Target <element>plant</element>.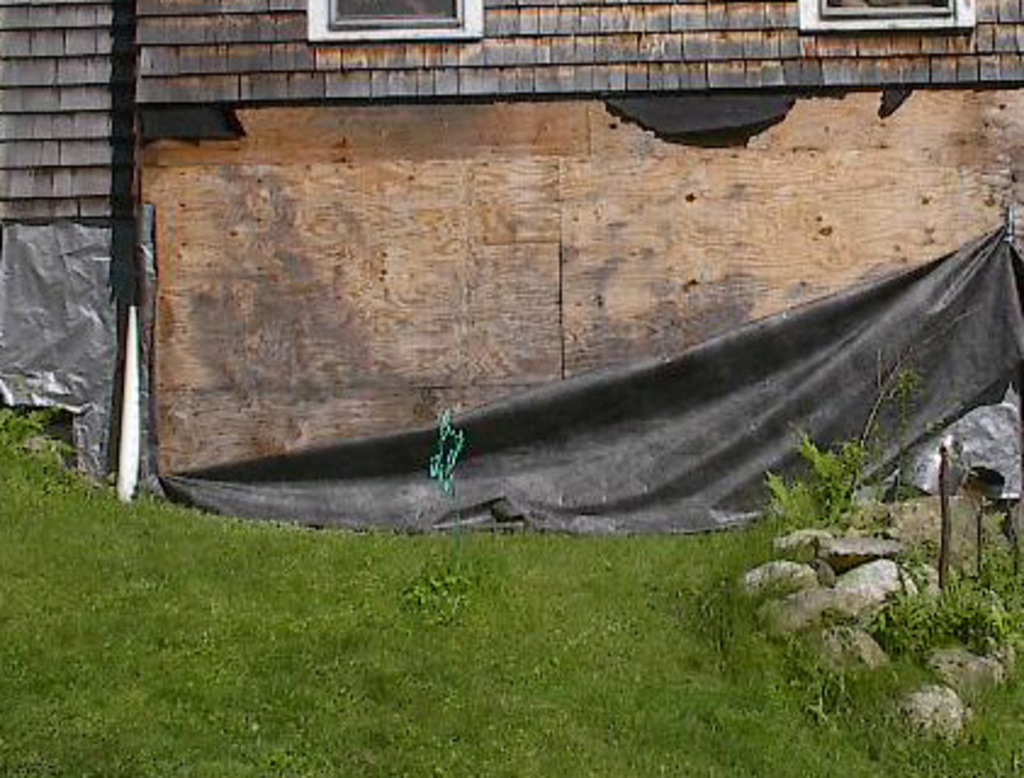
Target region: crop(871, 549, 1019, 647).
